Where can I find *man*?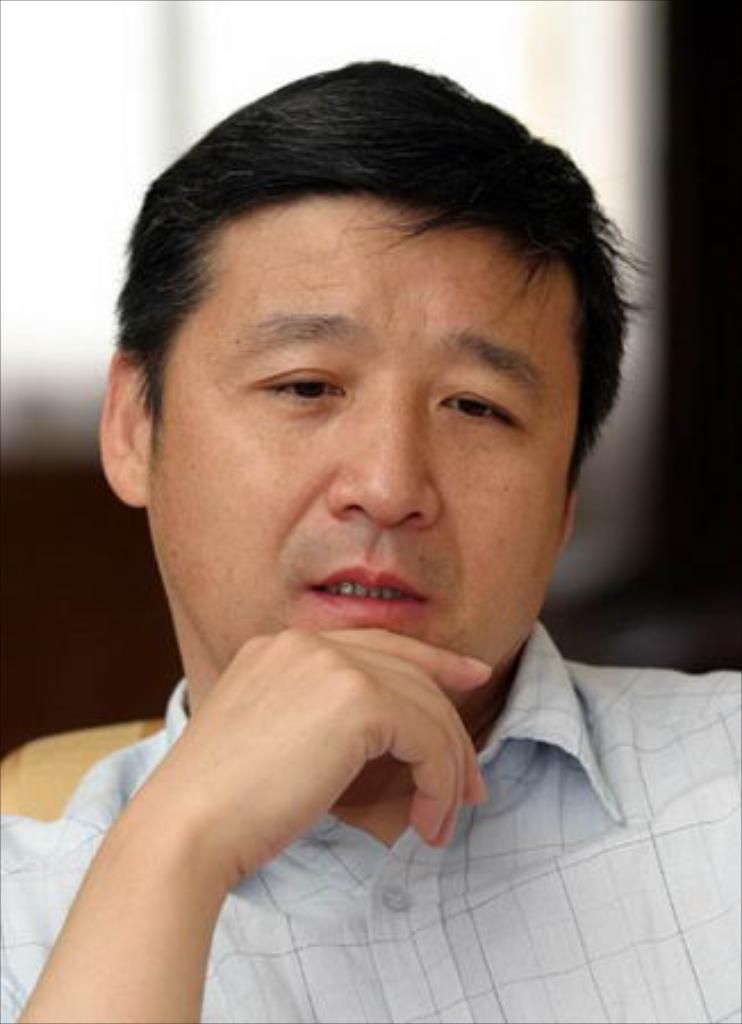
You can find it at [0,84,741,994].
